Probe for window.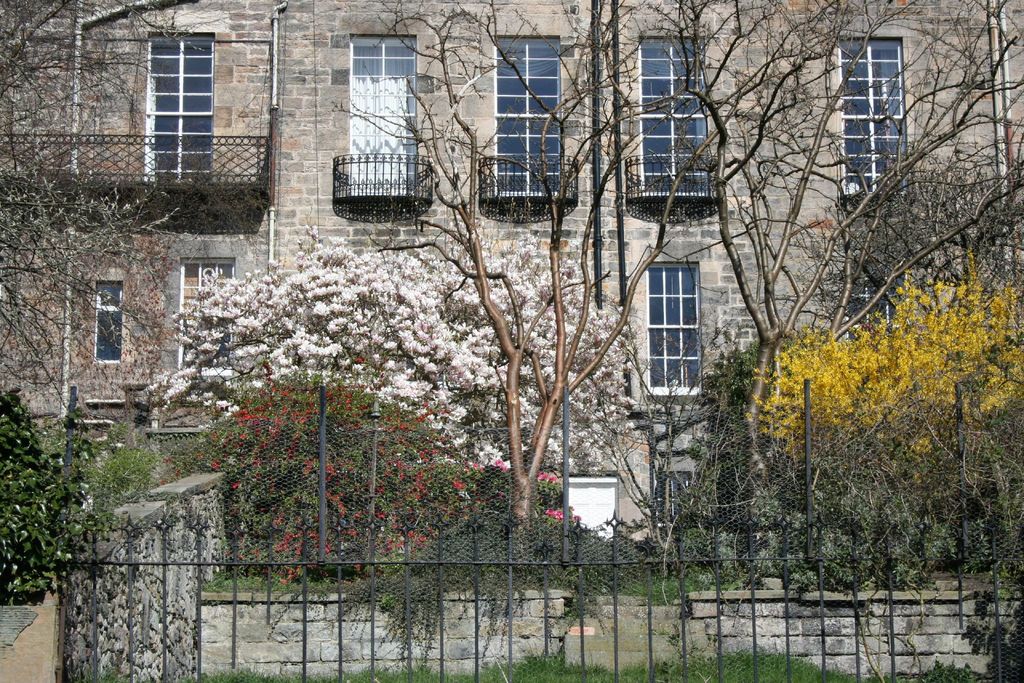
Probe result: detection(177, 258, 237, 375).
